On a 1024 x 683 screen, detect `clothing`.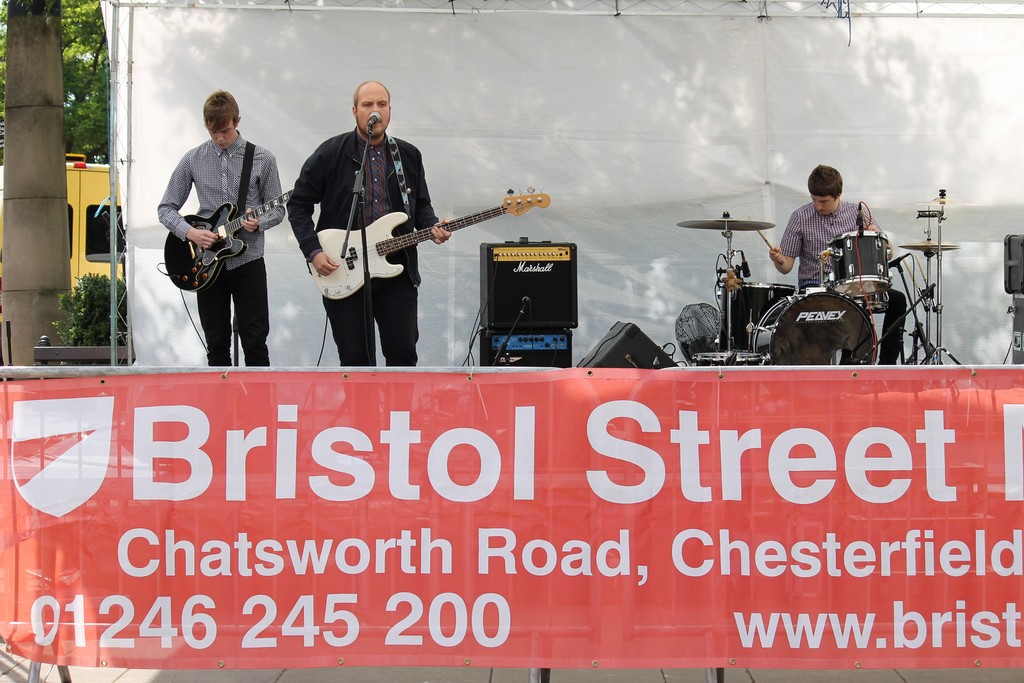
(777,200,907,360).
